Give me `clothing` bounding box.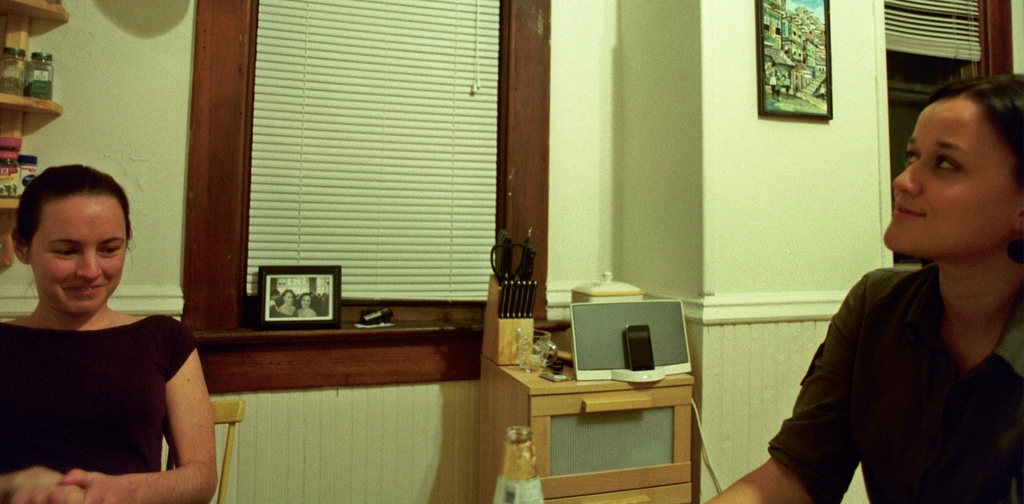
BBox(0, 309, 225, 503).
